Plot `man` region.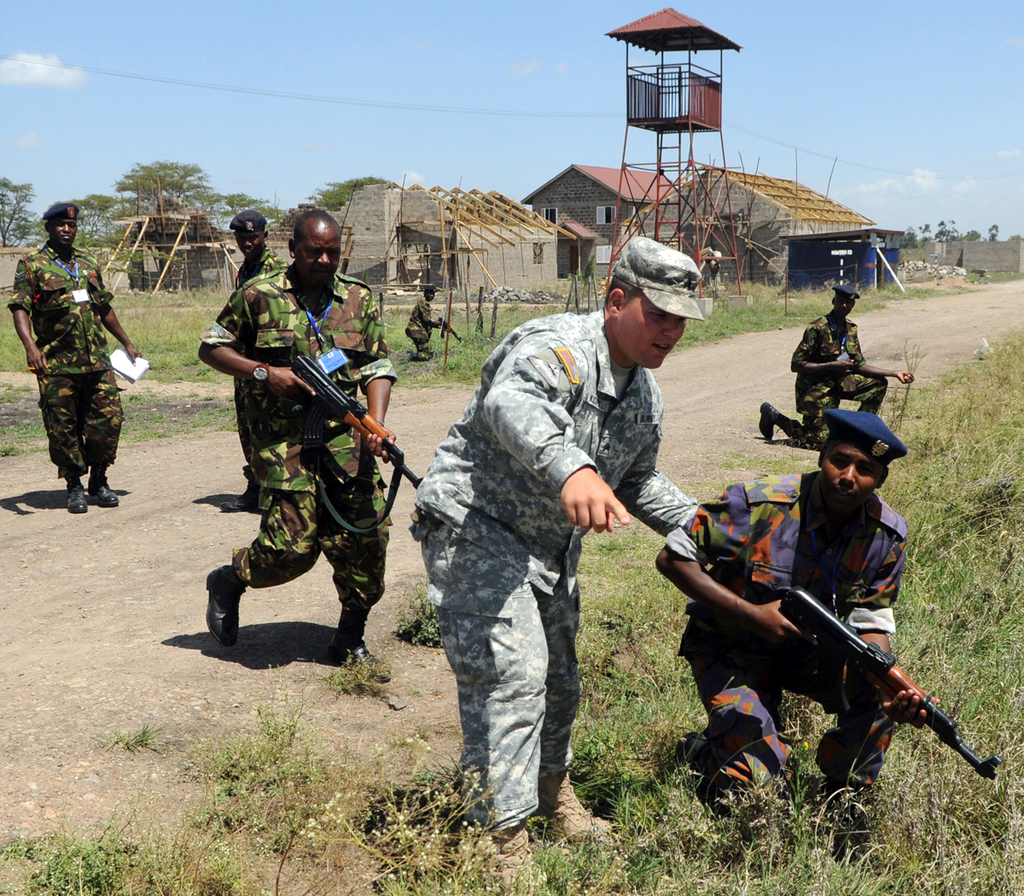
Plotted at pyautogui.locateOnScreen(405, 237, 707, 895).
